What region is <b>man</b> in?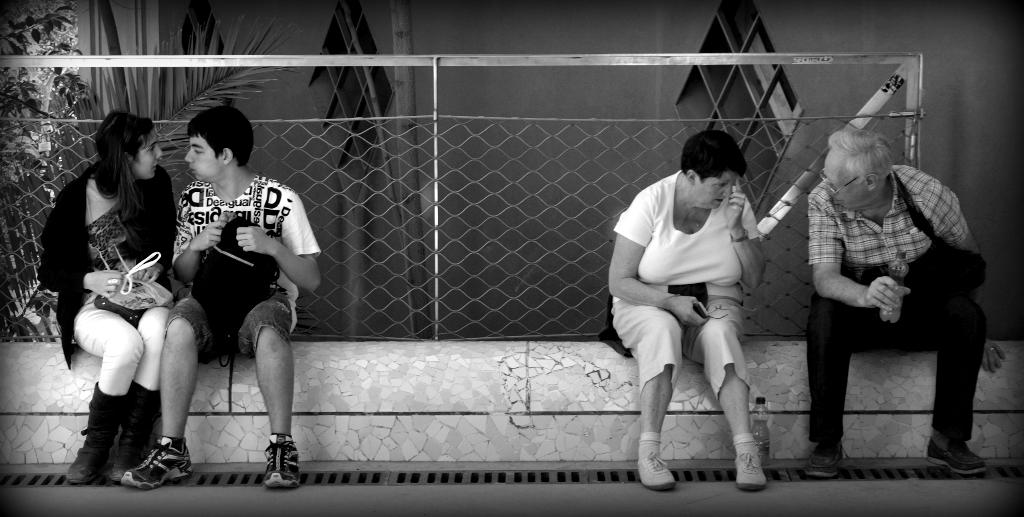
<box>794,108,995,472</box>.
